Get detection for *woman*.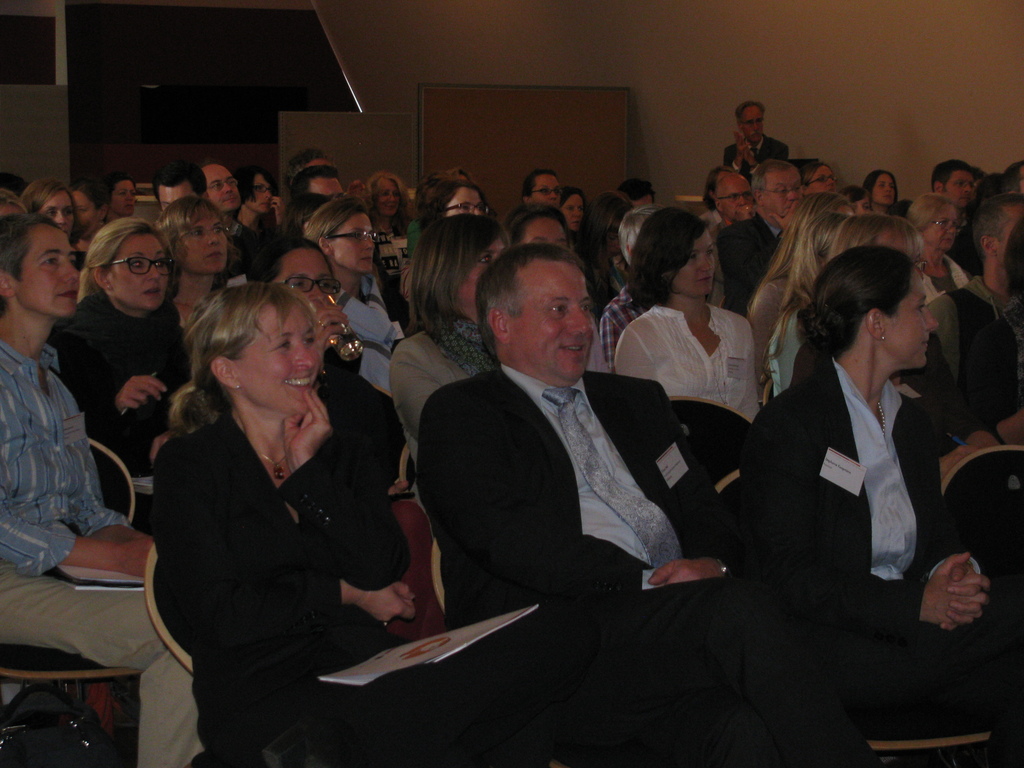
Detection: bbox(616, 202, 767, 426).
